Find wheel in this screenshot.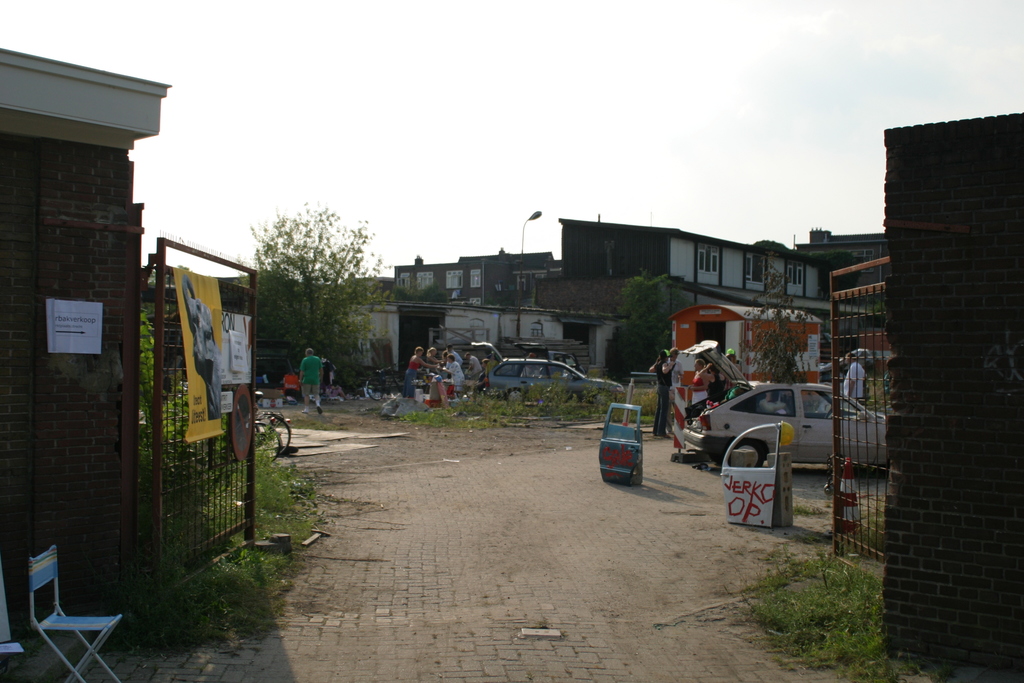
The bounding box for wheel is locate(508, 389, 522, 400).
